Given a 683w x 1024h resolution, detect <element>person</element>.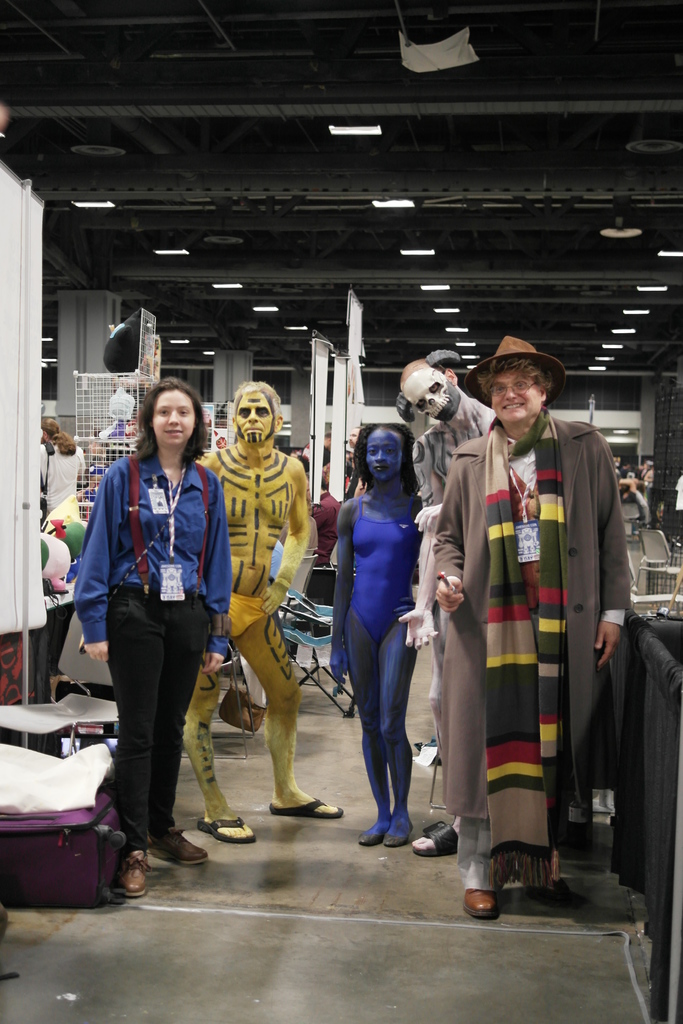
x1=329, y1=419, x2=427, y2=848.
